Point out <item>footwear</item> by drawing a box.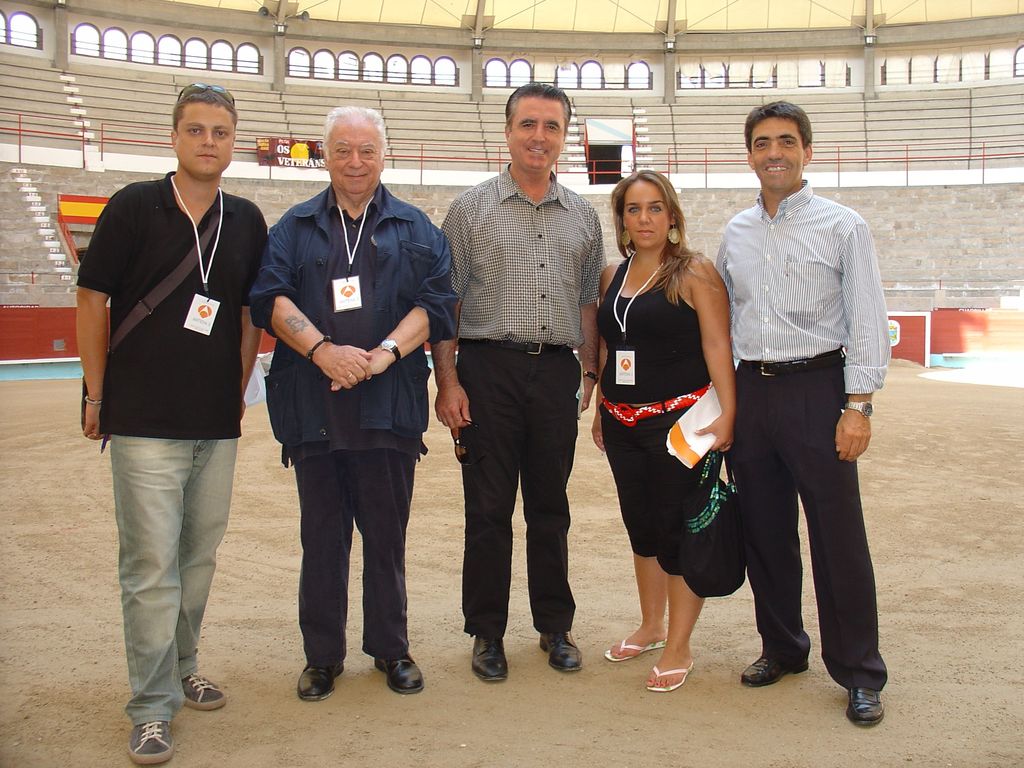
pyautogui.locateOnScreen(182, 668, 227, 709).
